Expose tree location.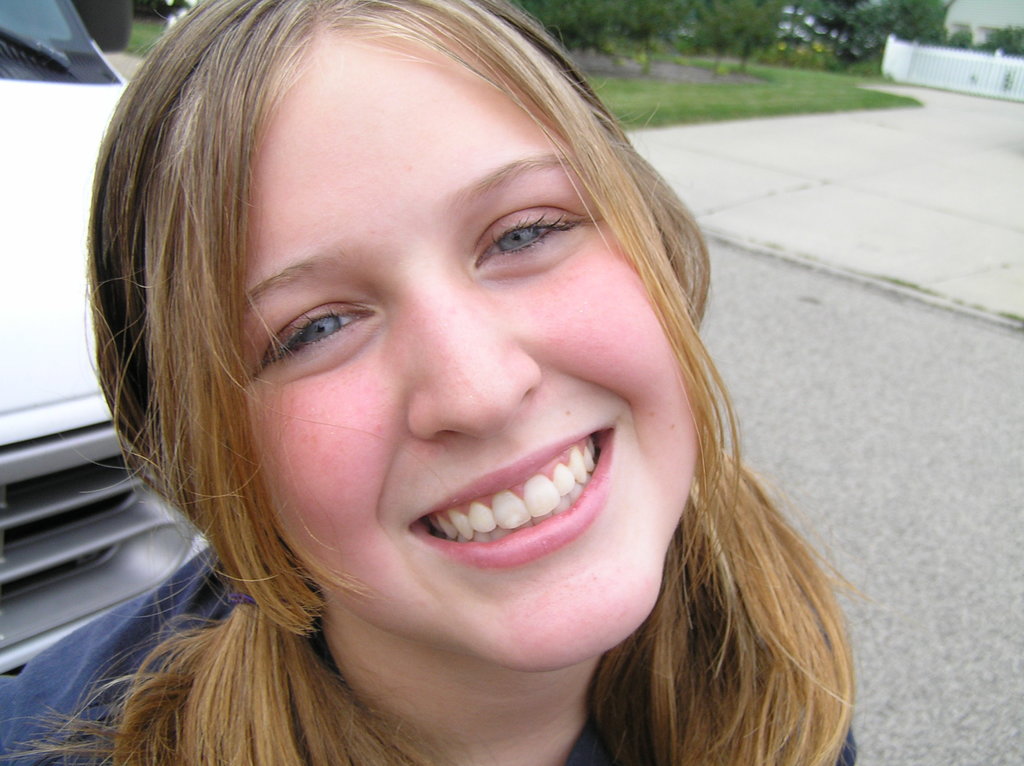
Exposed at (x1=843, y1=0, x2=946, y2=58).
